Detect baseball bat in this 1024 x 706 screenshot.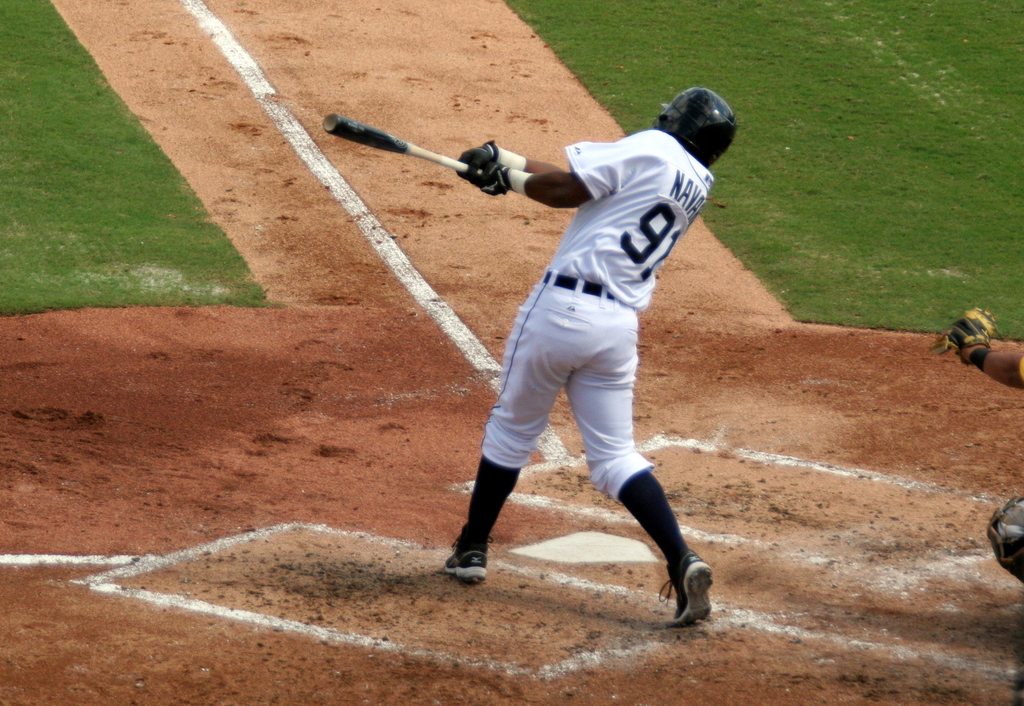
Detection: 324/110/468/177.
